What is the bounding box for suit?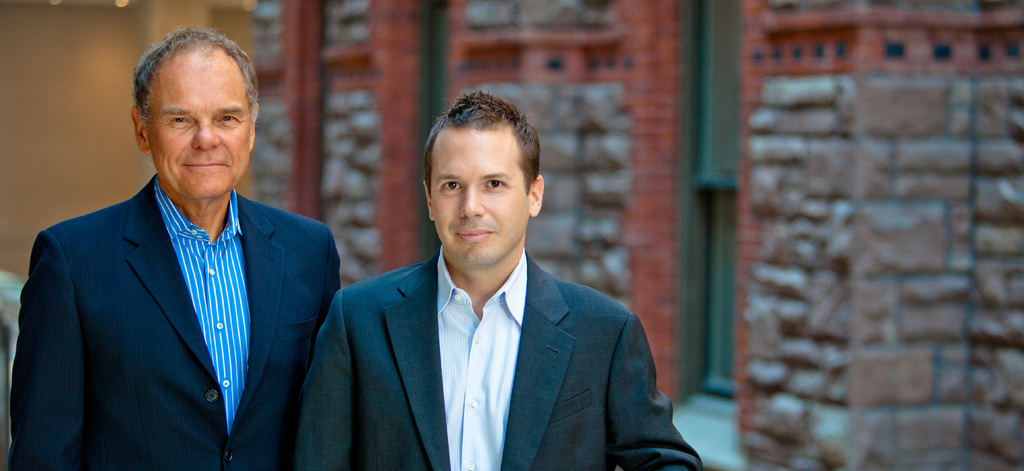
[left=9, top=161, right=352, bottom=470].
